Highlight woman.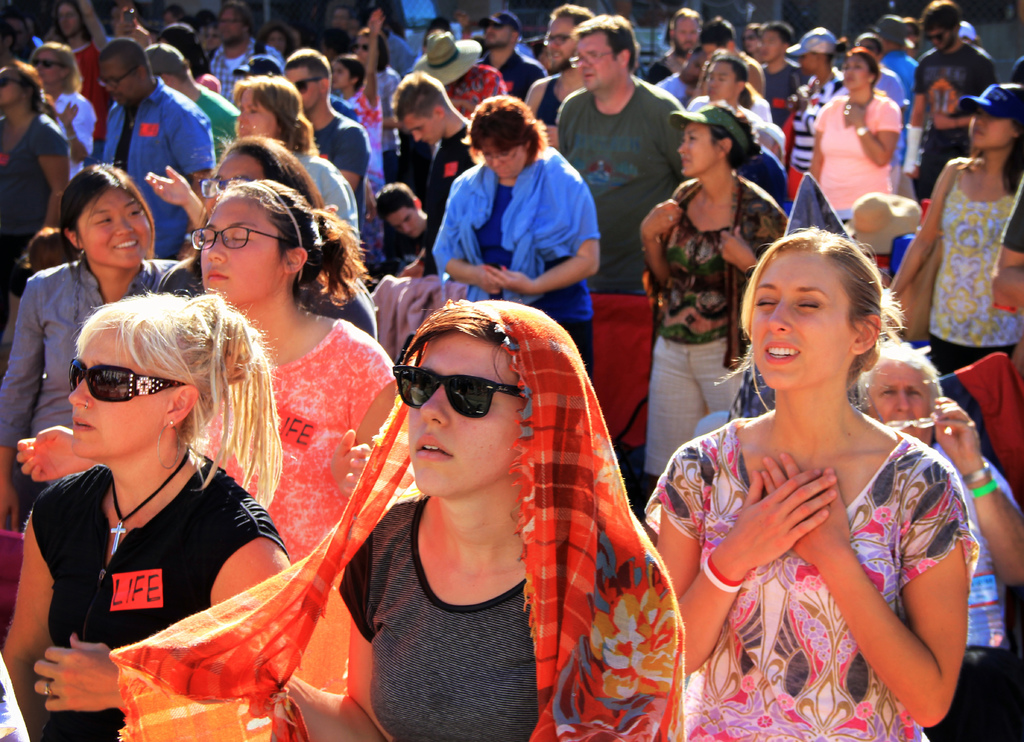
Highlighted region: [0,159,200,446].
